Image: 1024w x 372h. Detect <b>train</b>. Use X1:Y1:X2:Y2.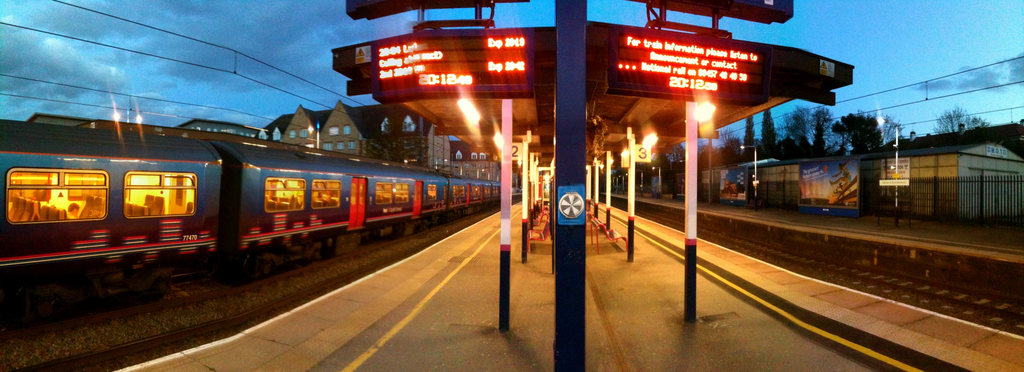
0:120:519:313.
